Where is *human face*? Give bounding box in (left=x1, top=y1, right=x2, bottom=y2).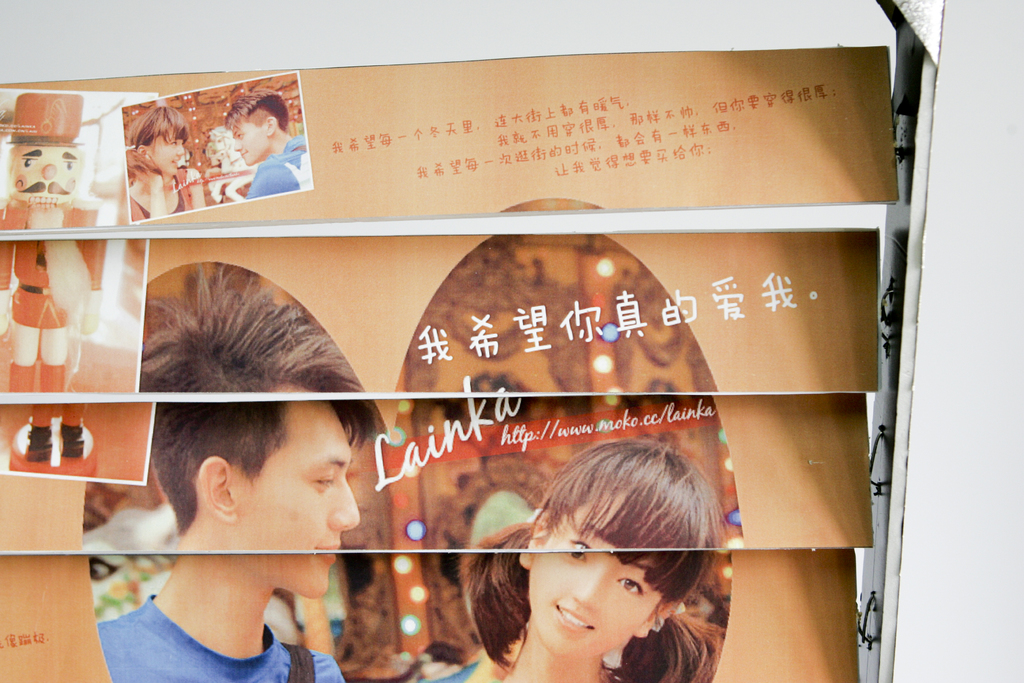
(left=12, top=148, right=81, bottom=213).
